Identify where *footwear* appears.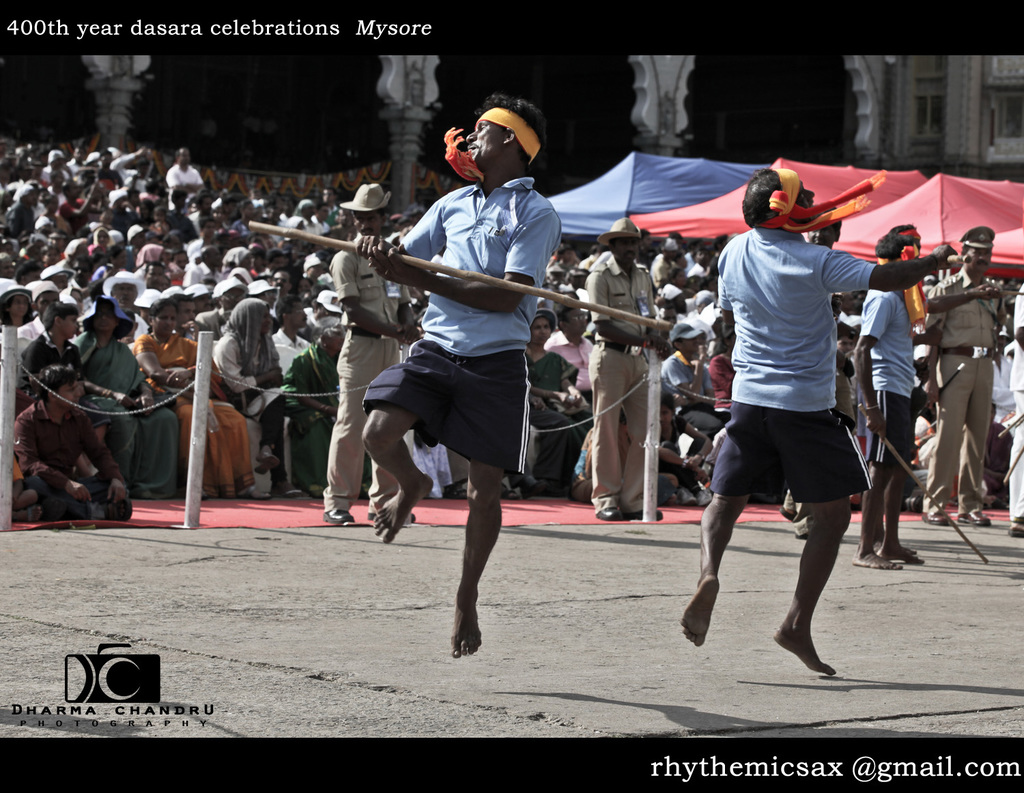
Appears at [444, 485, 468, 501].
